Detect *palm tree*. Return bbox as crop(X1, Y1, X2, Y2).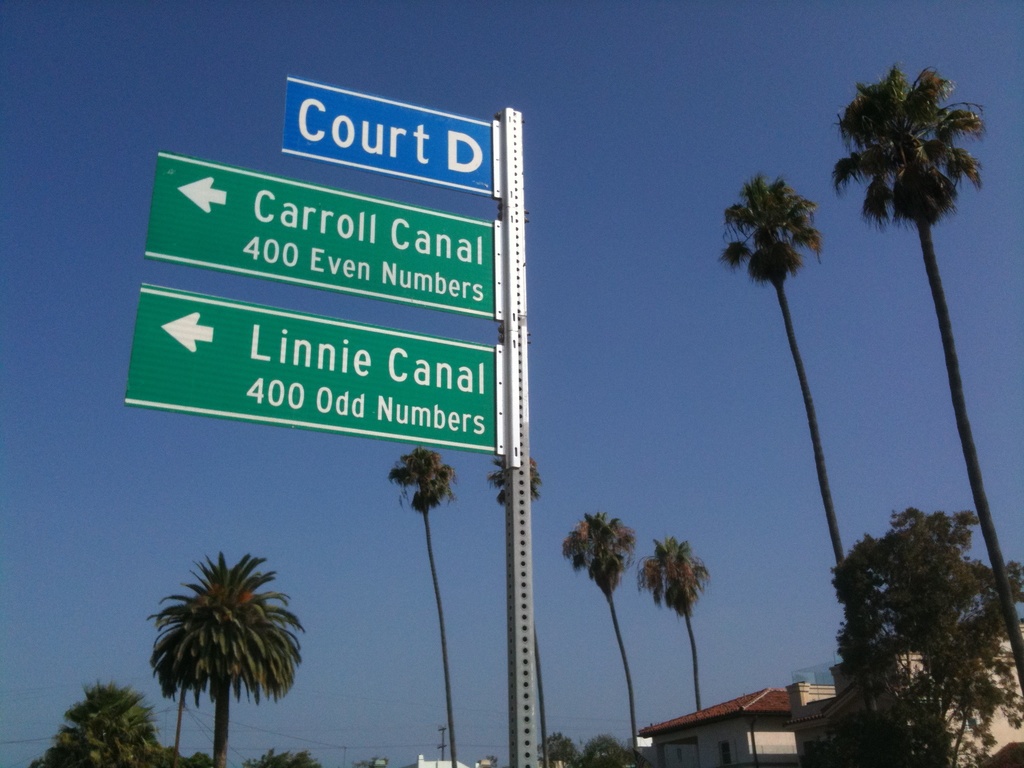
crop(711, 175, 844, 644).
